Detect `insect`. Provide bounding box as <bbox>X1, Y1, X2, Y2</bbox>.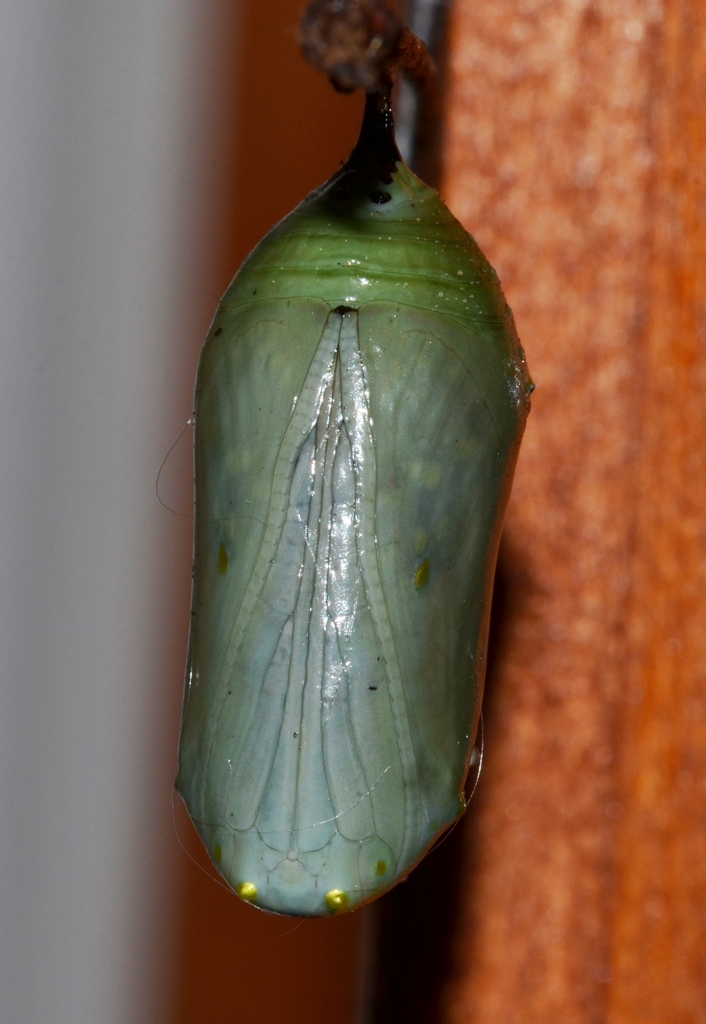
<bbox>168, 63, 534, 921</bbox>.
